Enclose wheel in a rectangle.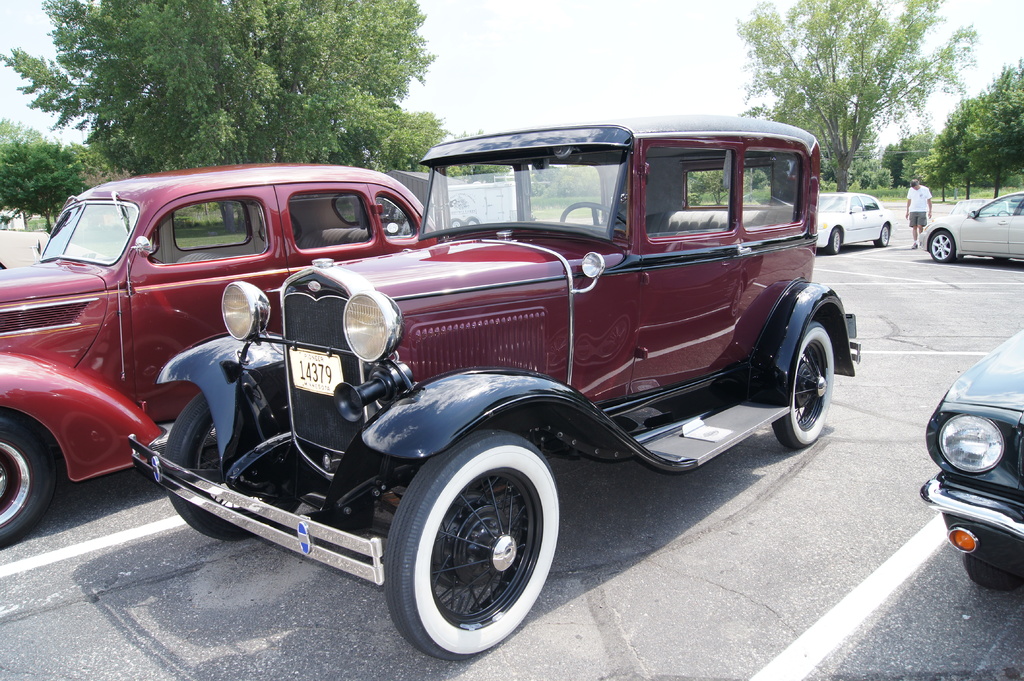
l=559, t=202, r=628, b=224.
